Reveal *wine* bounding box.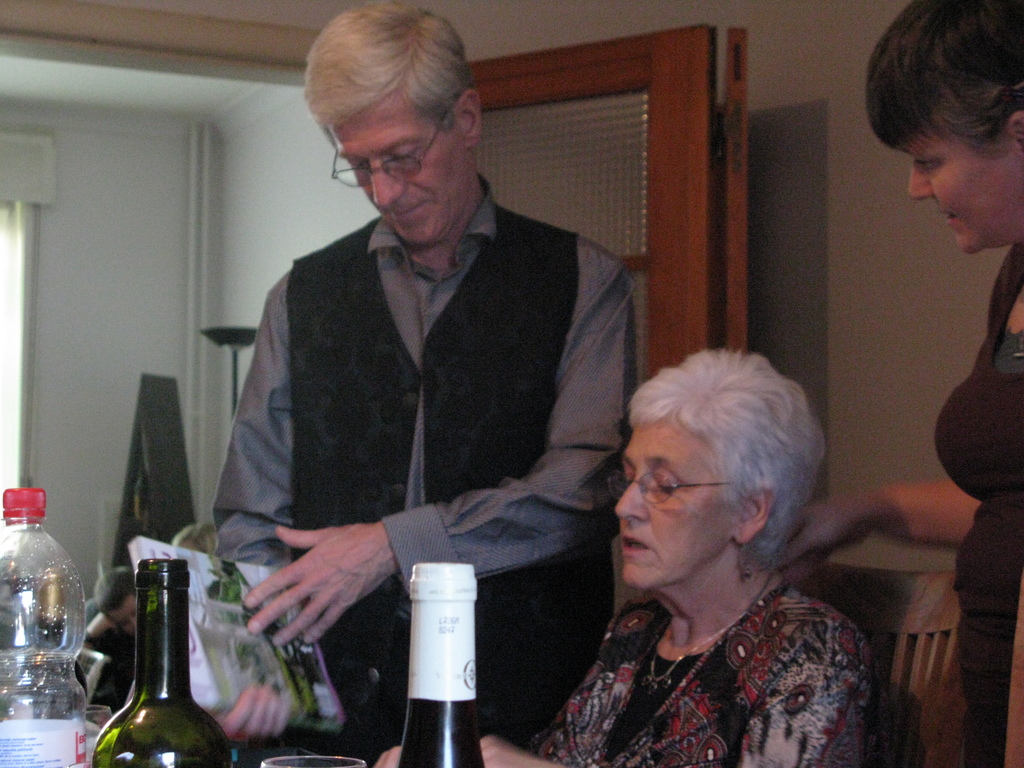
Revealed: (left=398, top=566, right=481, bottom=767).
